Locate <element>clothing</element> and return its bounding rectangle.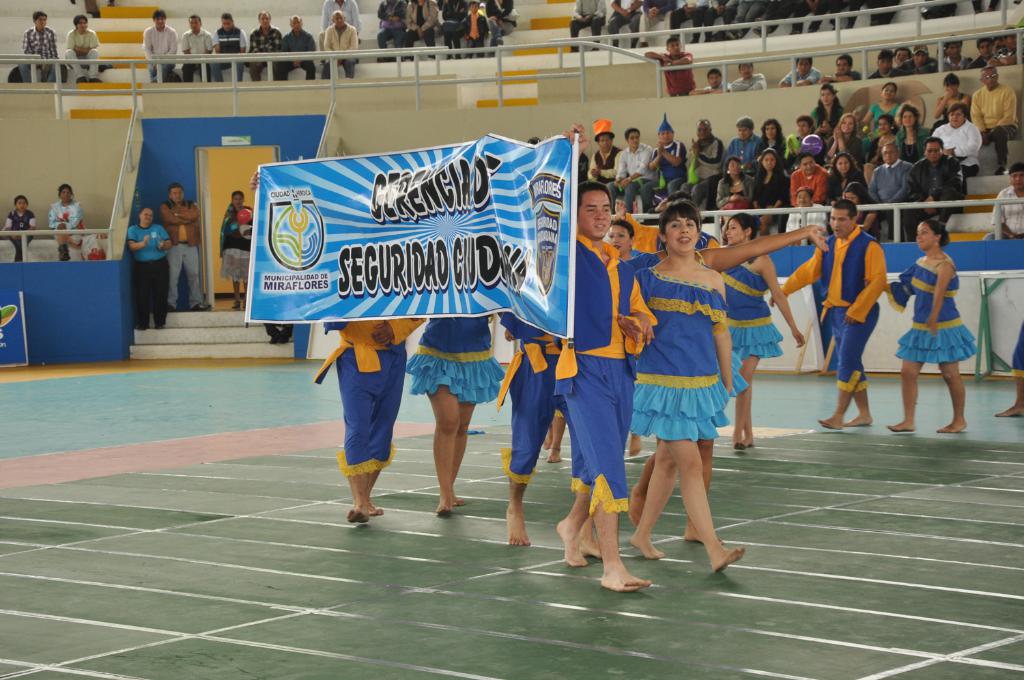
locate(48, 201, 83, 239).
